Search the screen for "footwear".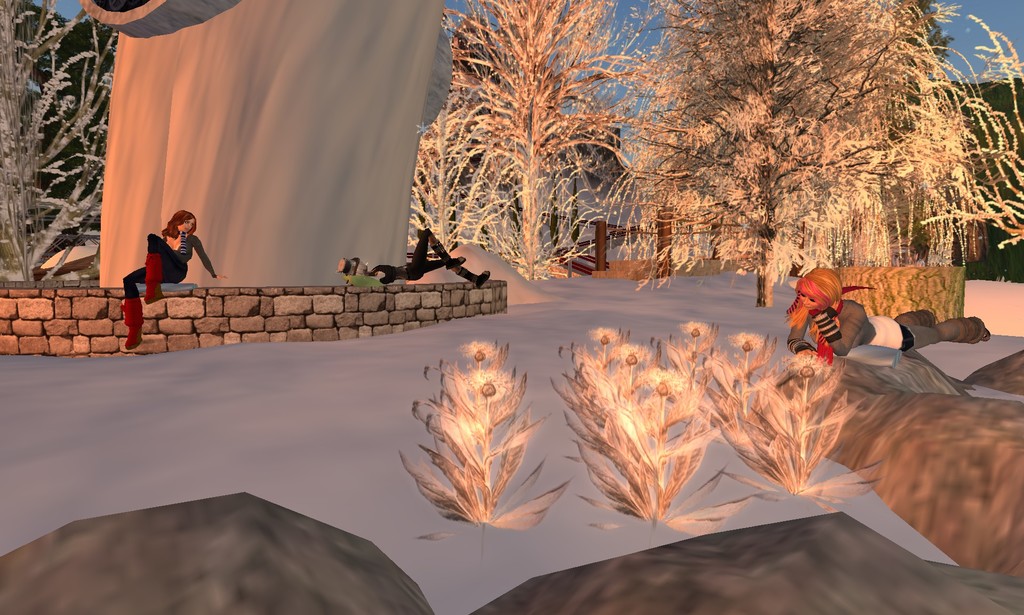
Found at (x1=140, y1=275, x2=162, y2=305).
